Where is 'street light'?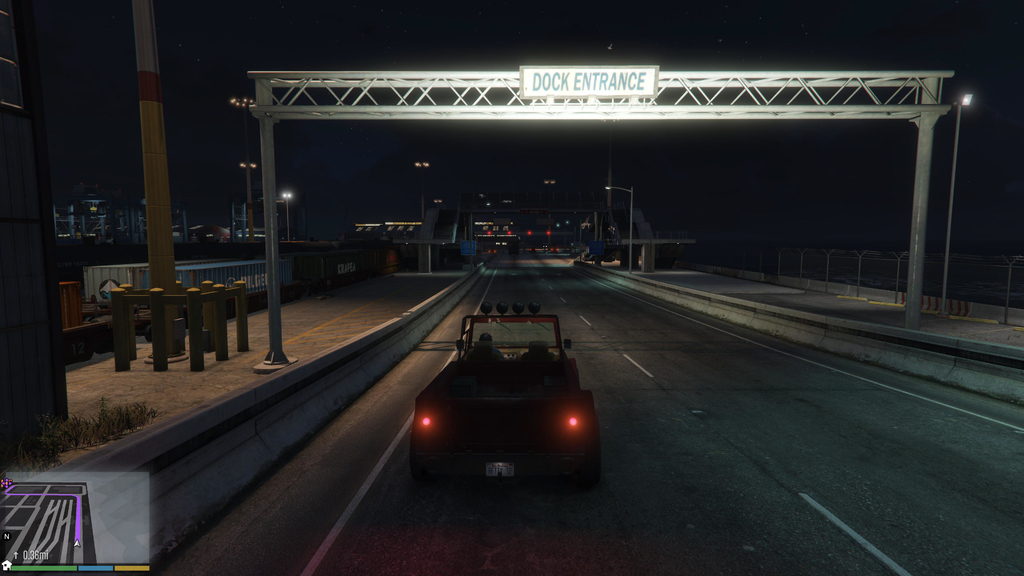
<region>412, 156, 432, 227</region>.
